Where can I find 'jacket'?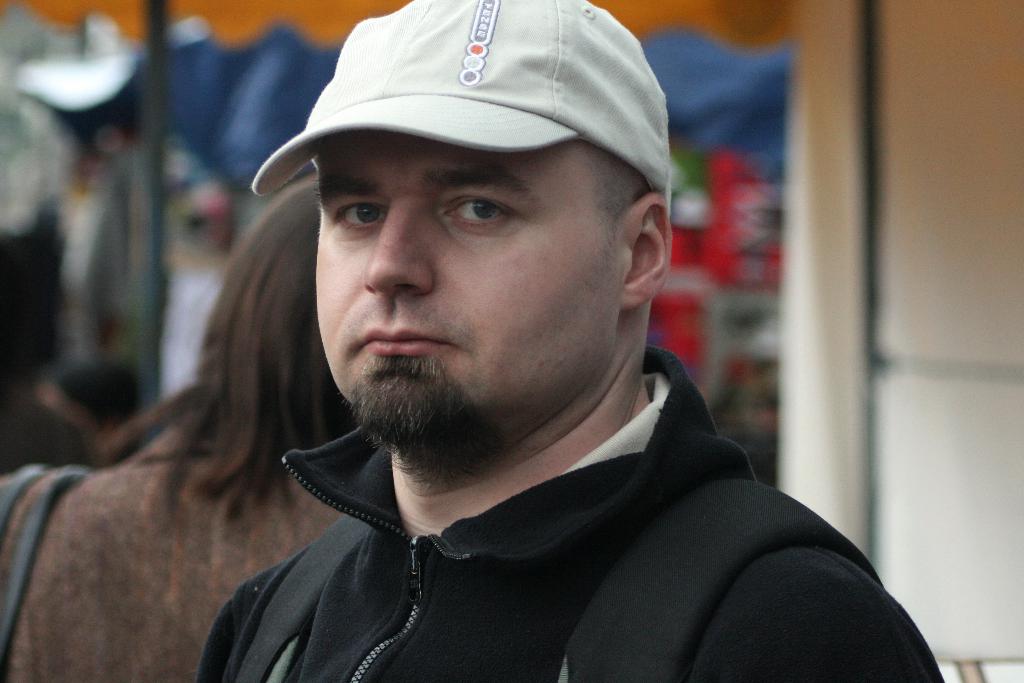
You can find it at 132:414:920:682.
